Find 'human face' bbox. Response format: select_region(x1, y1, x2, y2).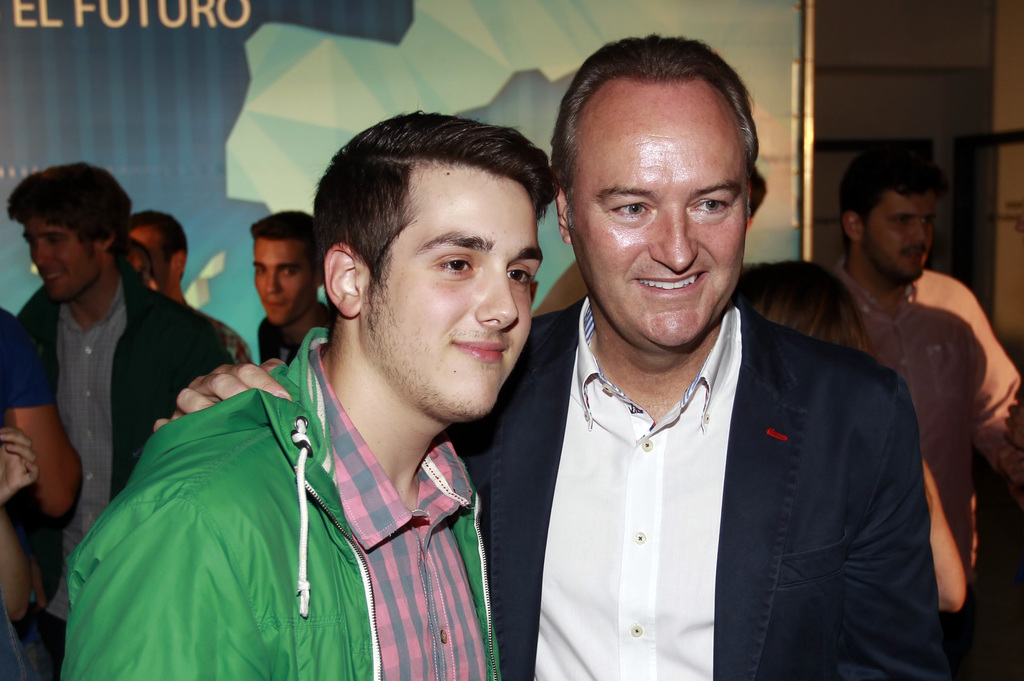
select_region(359, 177, 544, 428).
